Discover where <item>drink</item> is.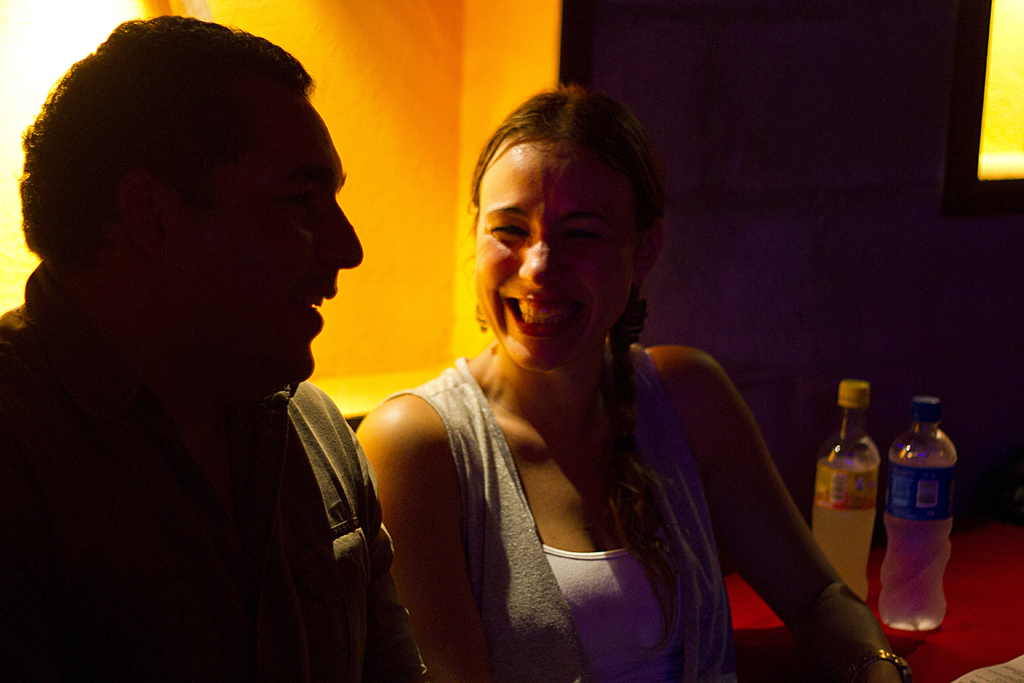
Discovered at select_region(814, 380, 881, 601).
